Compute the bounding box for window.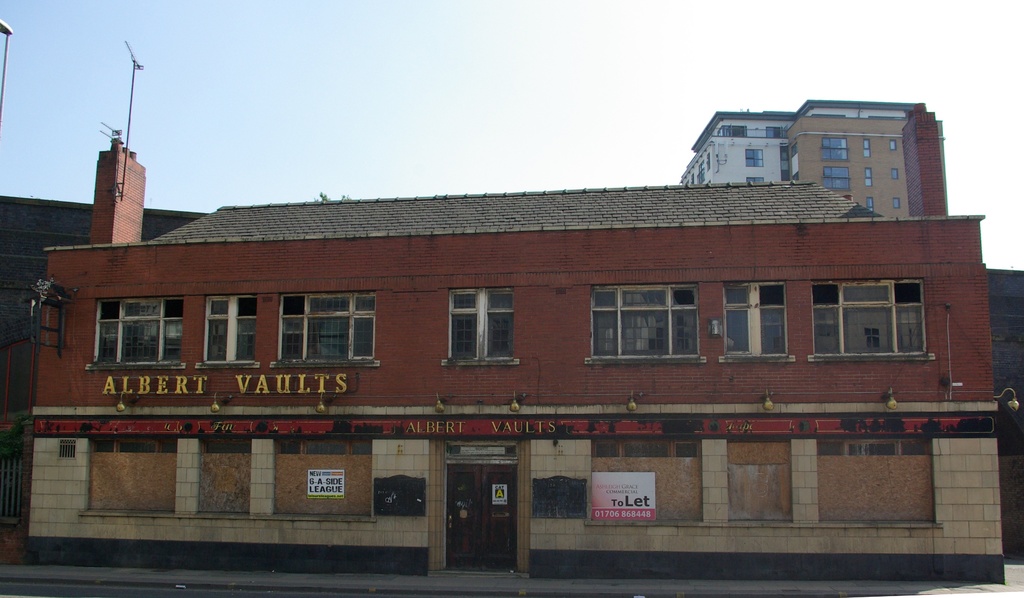
(268,290,380,371).
